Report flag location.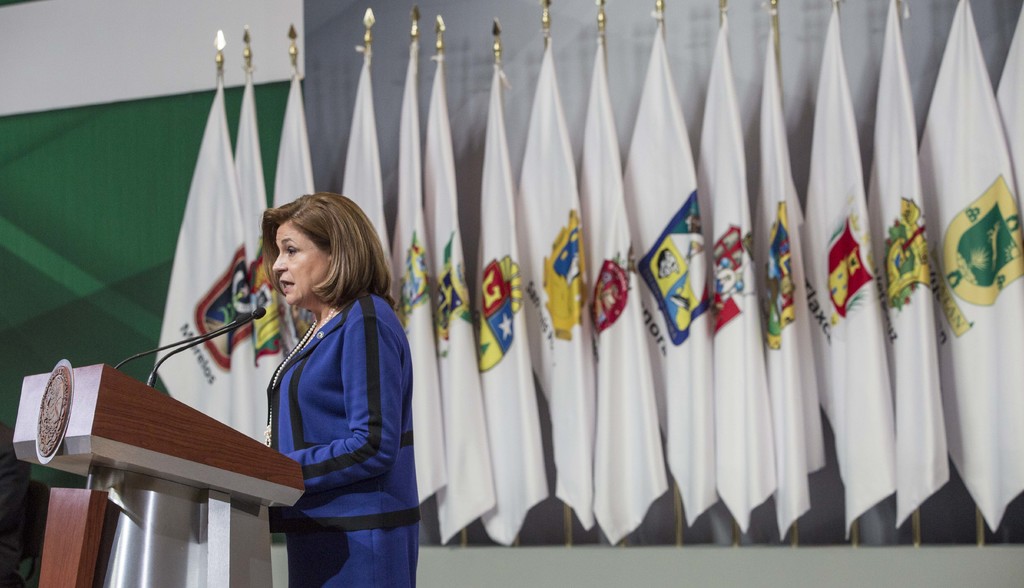
Report: detection(378, 38, 442, 508).
